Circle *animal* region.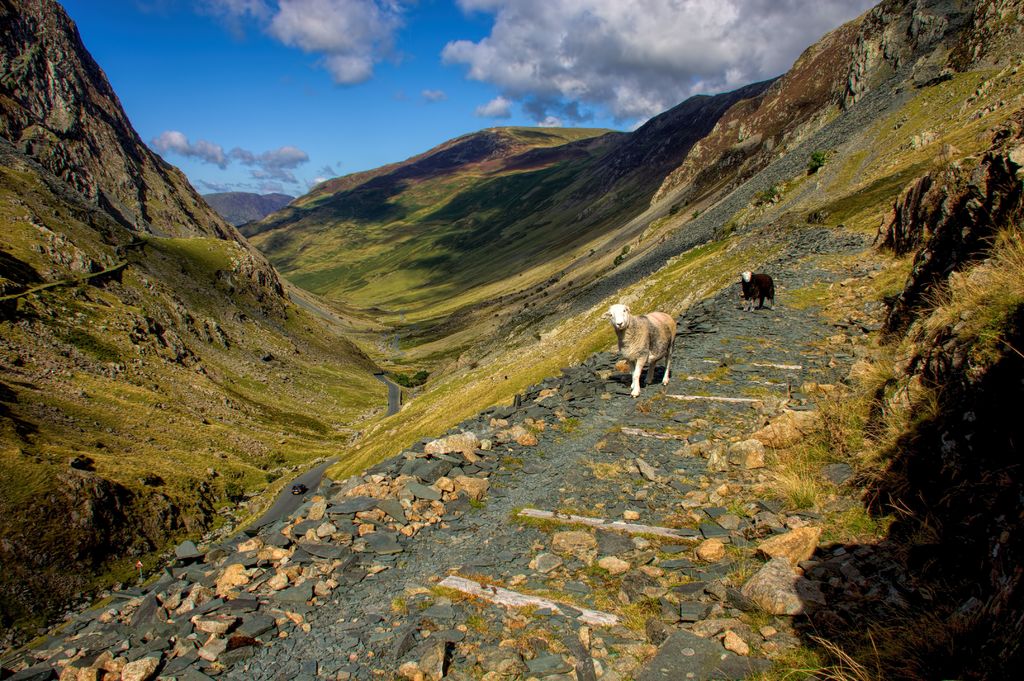
Region: (603,307,677,398).
